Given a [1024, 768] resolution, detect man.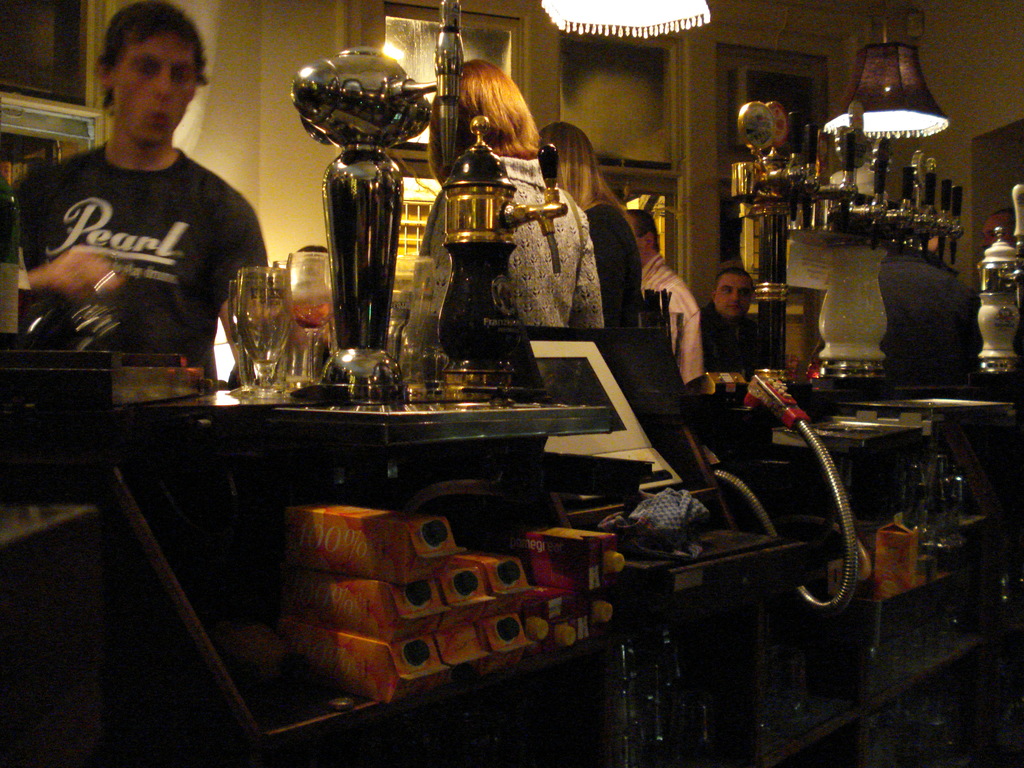
pyautogui.locateOnScreen(10, 0, 271, 380).
